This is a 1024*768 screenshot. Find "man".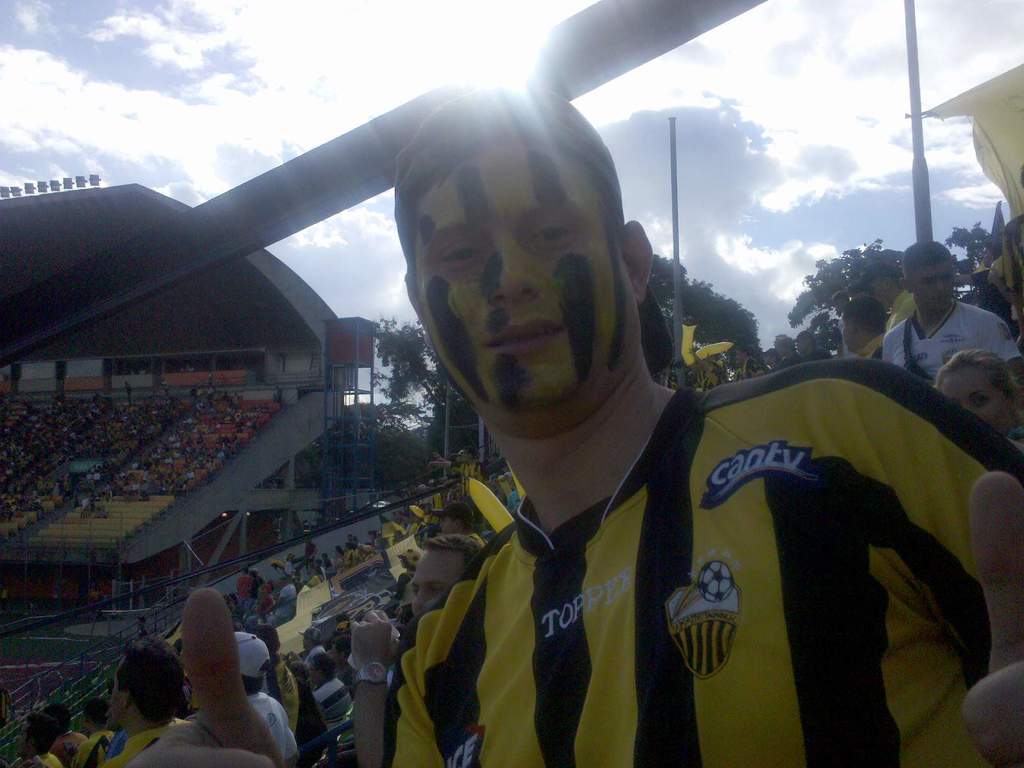
Bounding box: bbox=(362, 543, 374, 563).
